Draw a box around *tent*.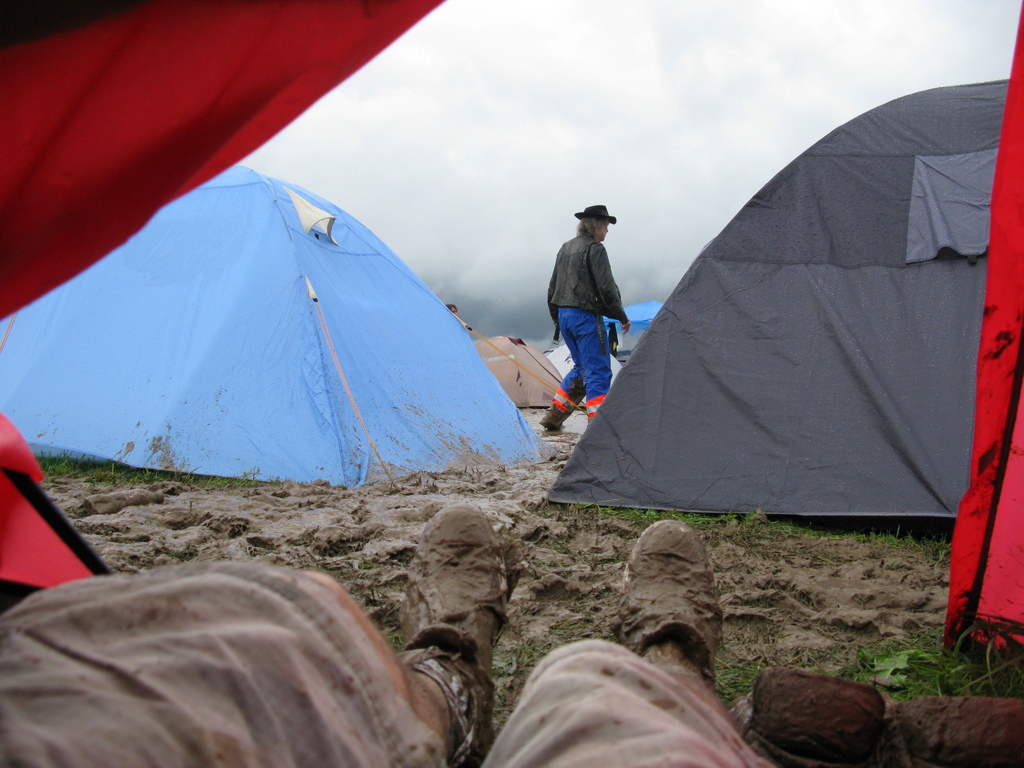
<region>21, 0, 465, 604</region>.
